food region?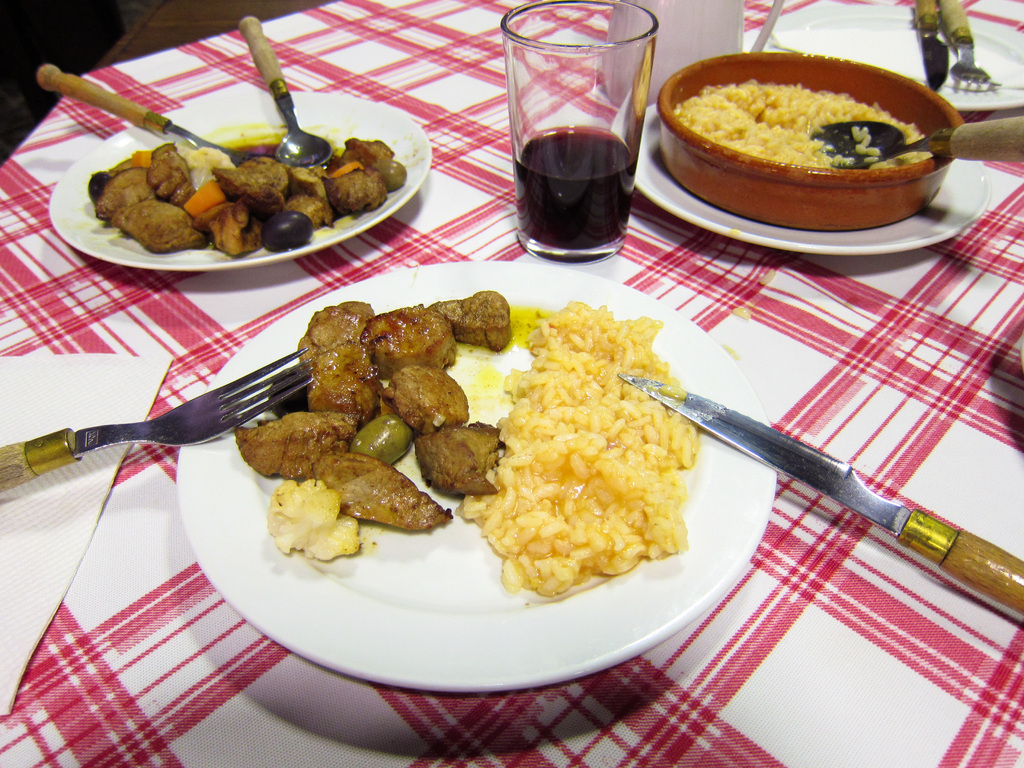
(left=406, top=416, right=511, bottom=498)
